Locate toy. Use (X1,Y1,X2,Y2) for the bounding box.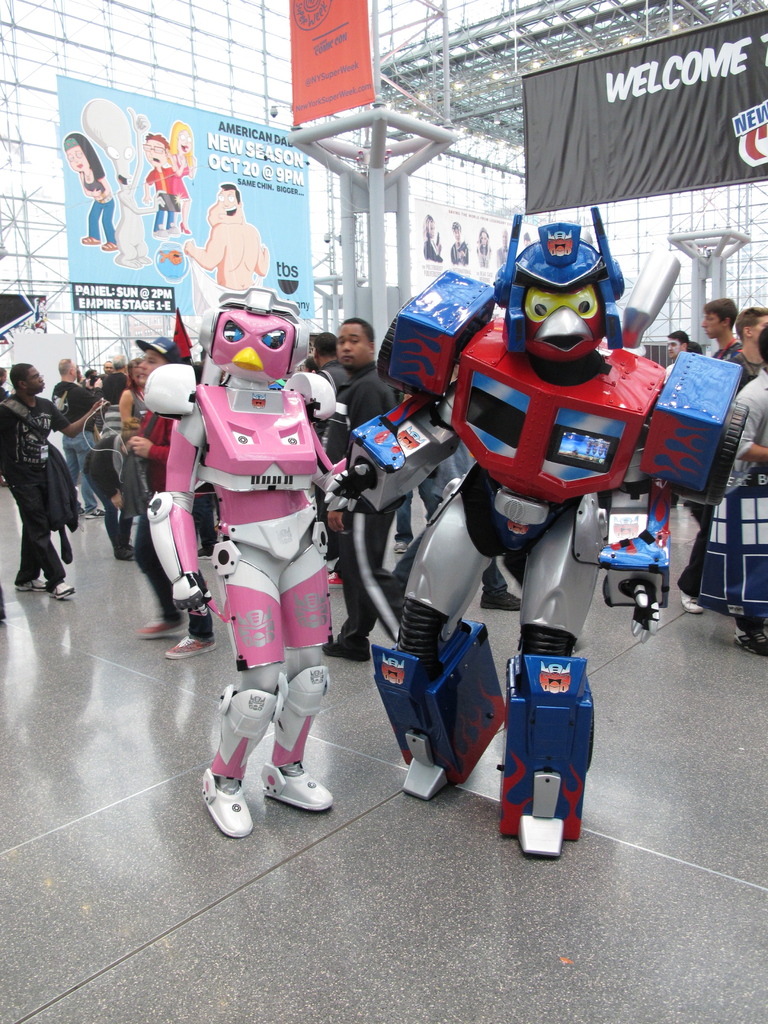
(328,210,743,859).
